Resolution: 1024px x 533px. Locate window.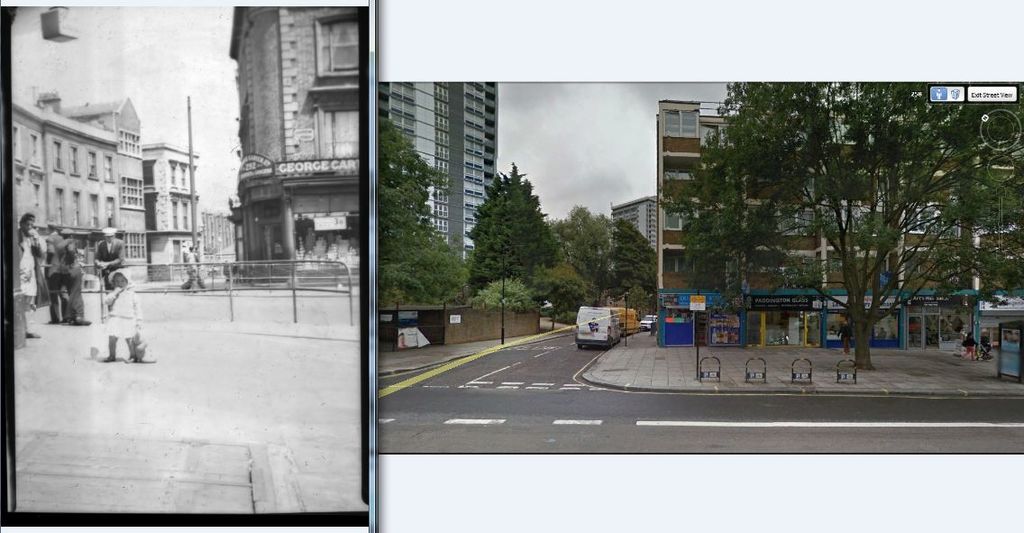
(left=87, top=154, right=97, bottom=179).
